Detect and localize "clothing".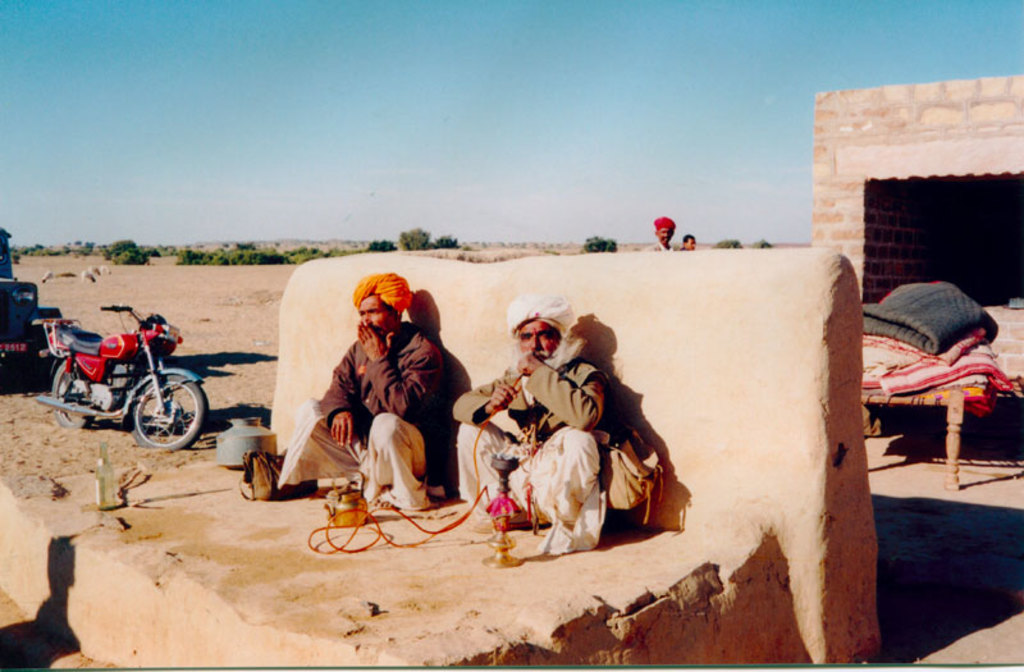
Localized at (x1=449, y1=351, x2=621, y2=539).
